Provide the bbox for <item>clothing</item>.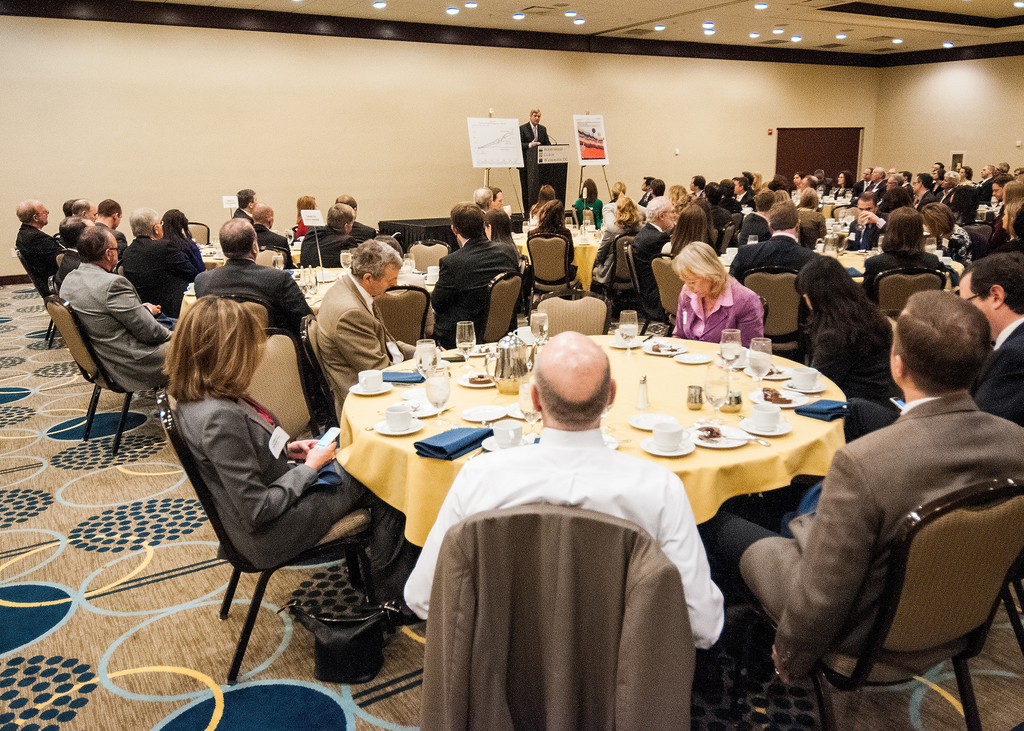
118,238,189,314.
